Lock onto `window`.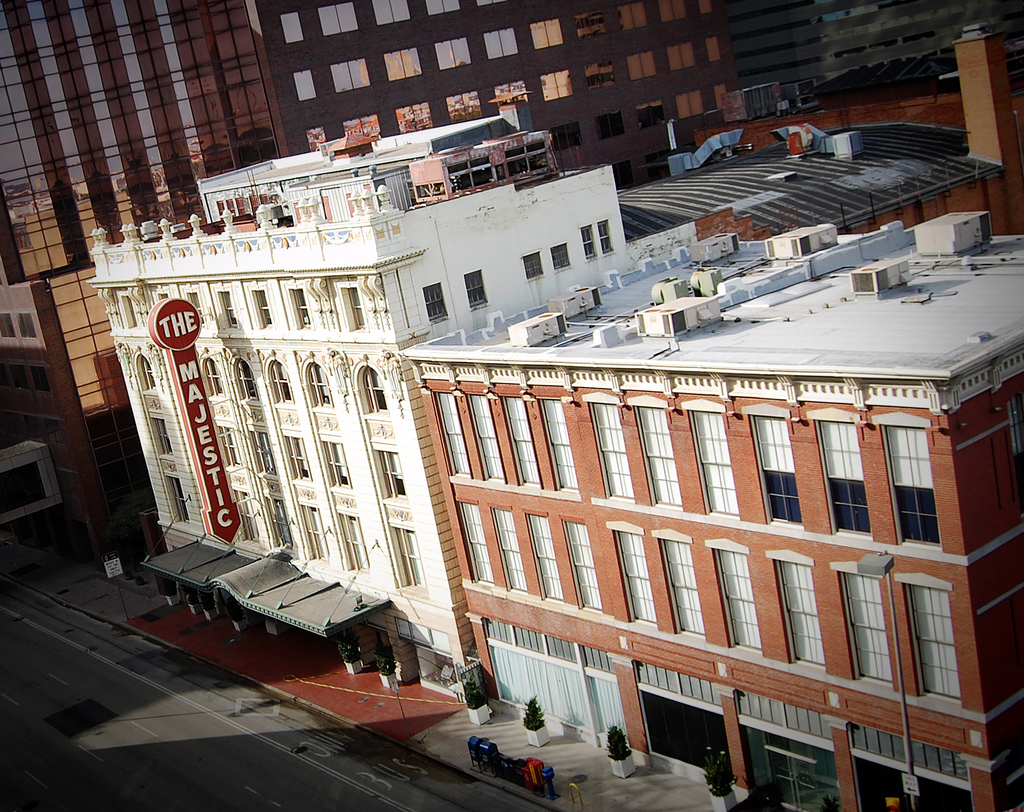
Locked: 9, 363, 31, 389.
